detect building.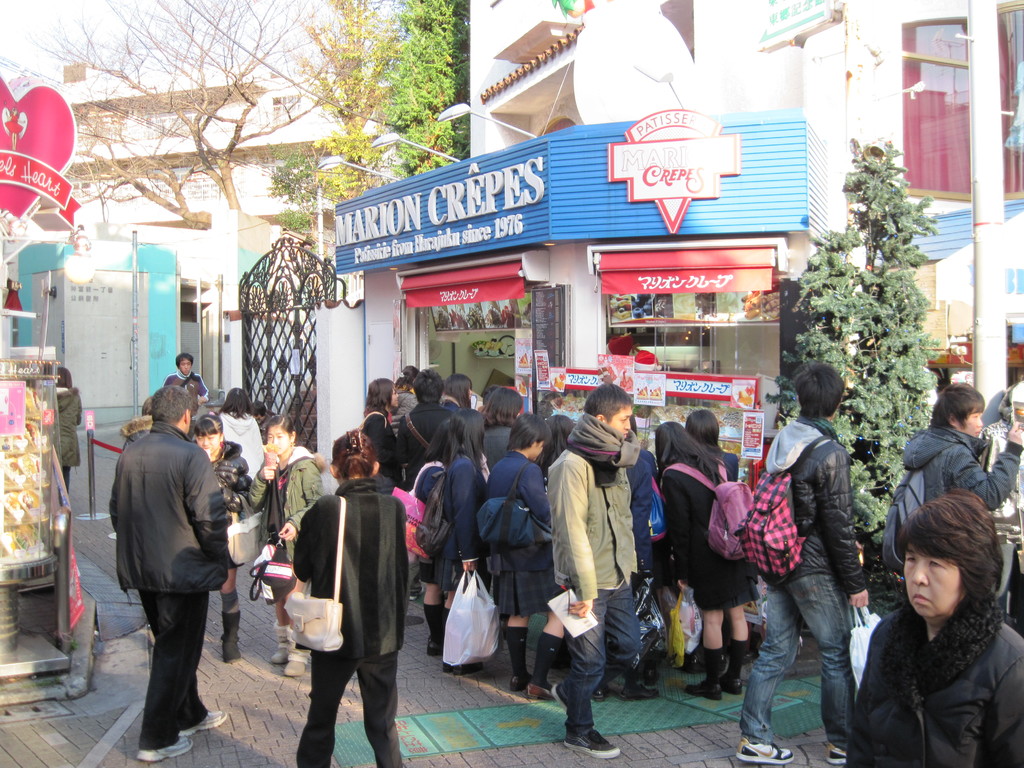
Detected at [467,0,1023,426].
